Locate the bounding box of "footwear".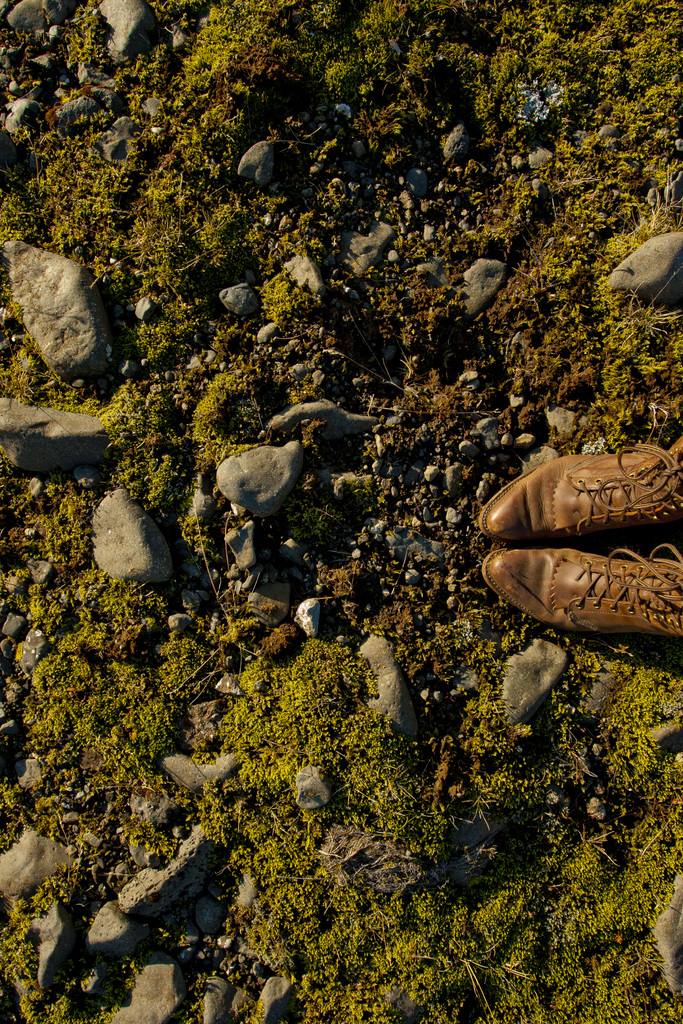
Bounding box: box(478, 536, 682, 645).
